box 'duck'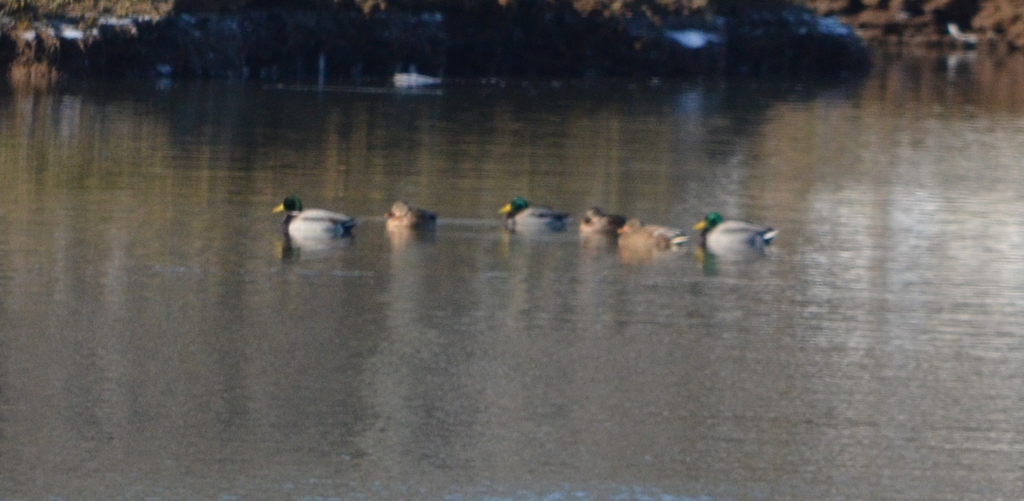
<region>493, 197, 564, 241</region>
